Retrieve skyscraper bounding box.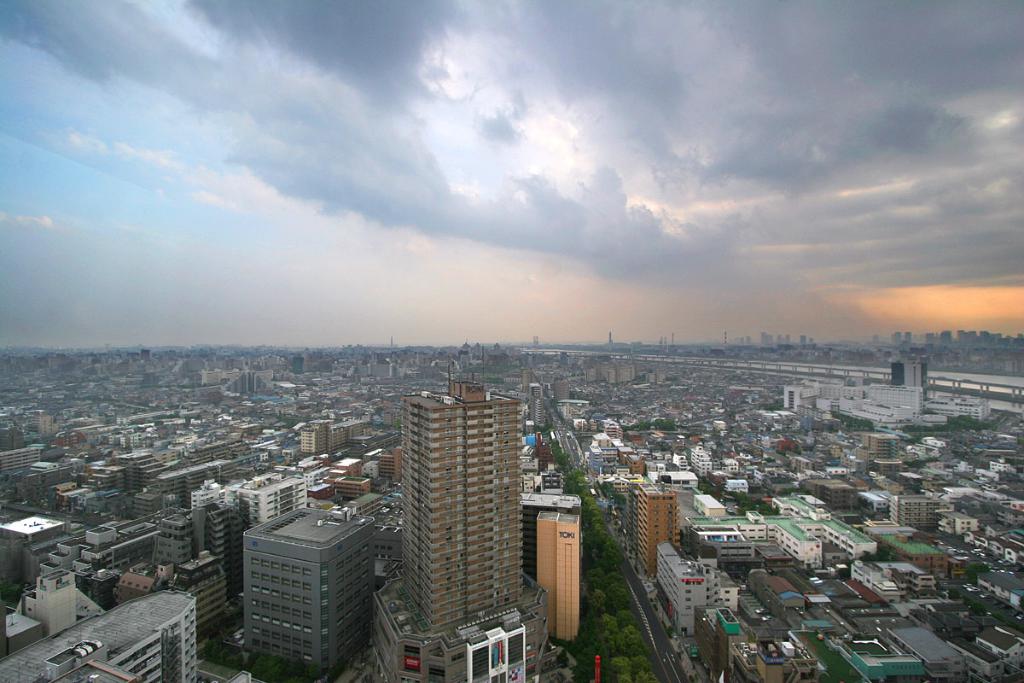
Bounding box: pyautogui.locateOnScreen(629, 479, 678, 576).
